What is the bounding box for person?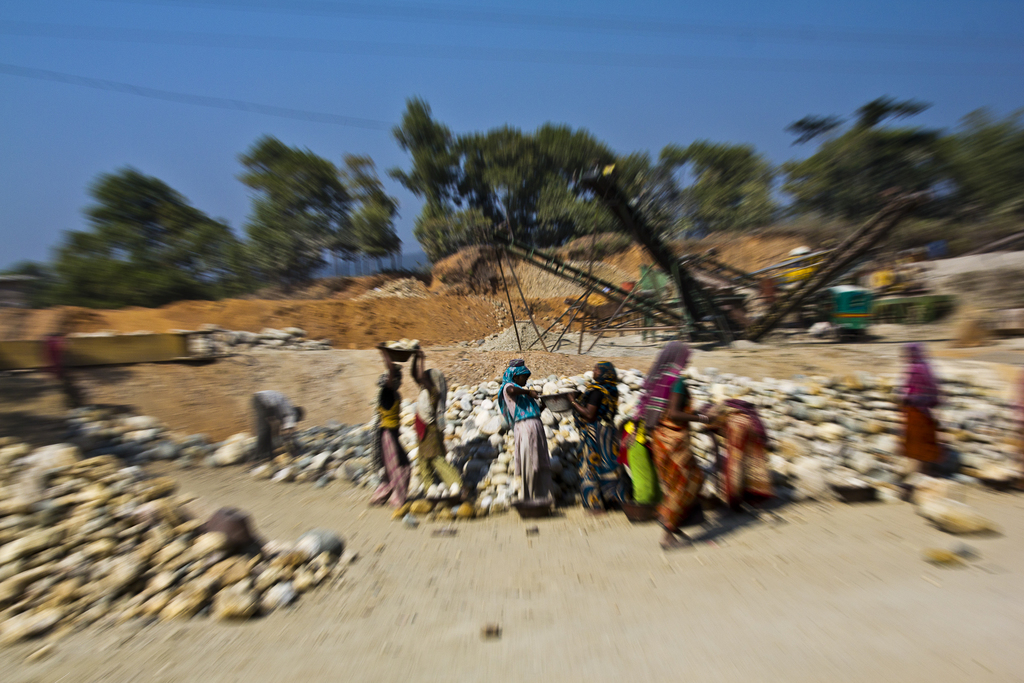
bbox=(371, 346, 412, 507).
